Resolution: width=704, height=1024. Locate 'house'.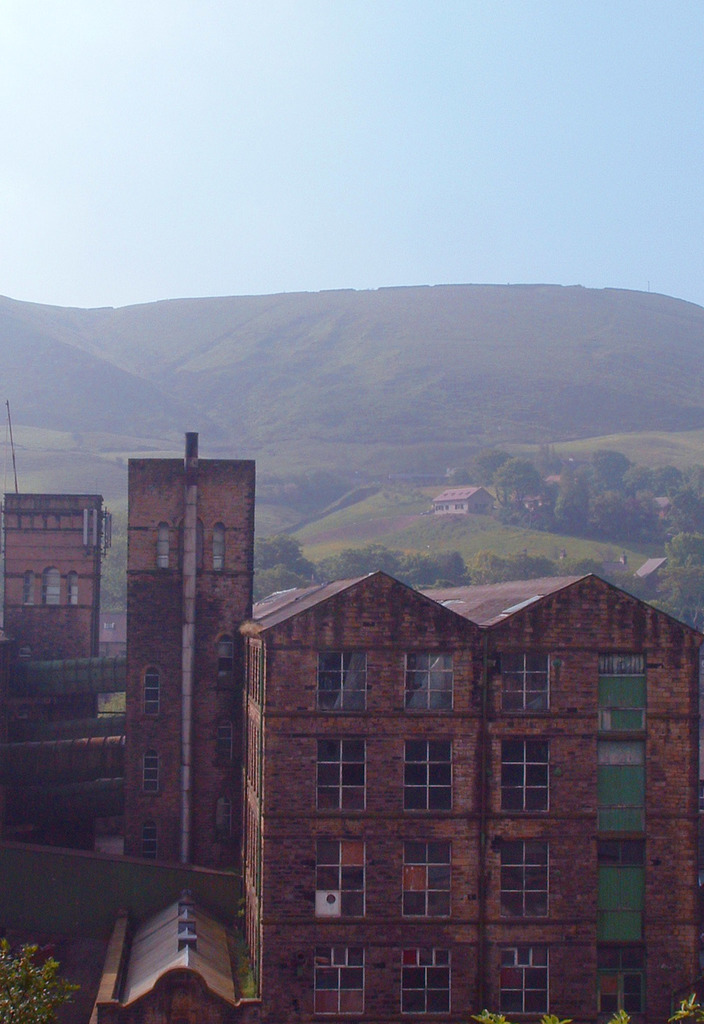
BBox(111, 461, 269, 904).
